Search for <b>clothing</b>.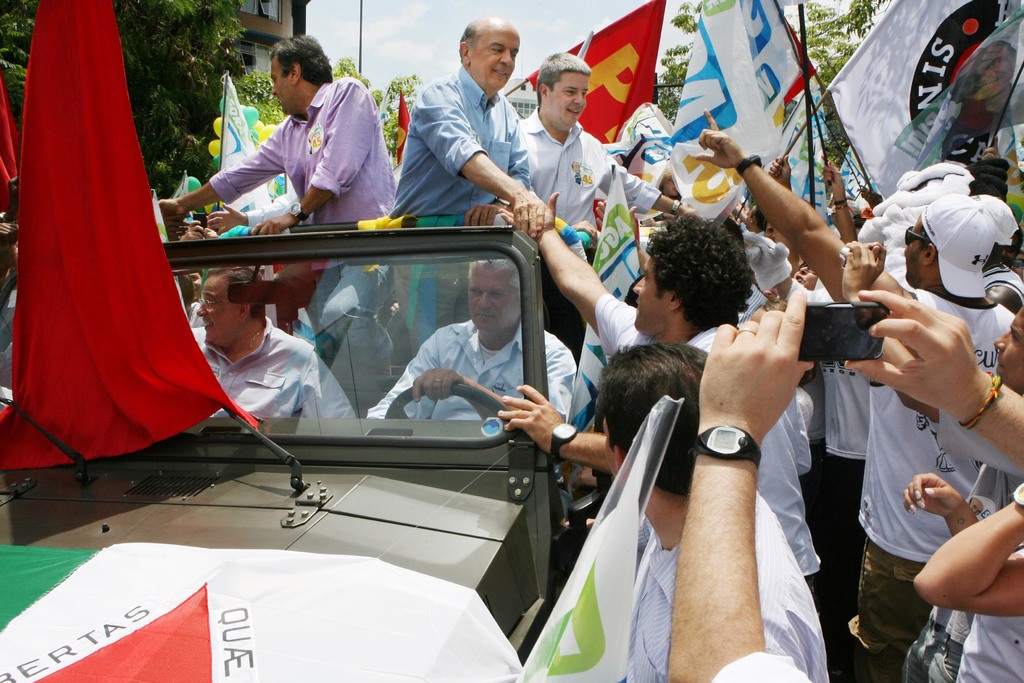
Found at Rect(628, 498, 829, 682).
